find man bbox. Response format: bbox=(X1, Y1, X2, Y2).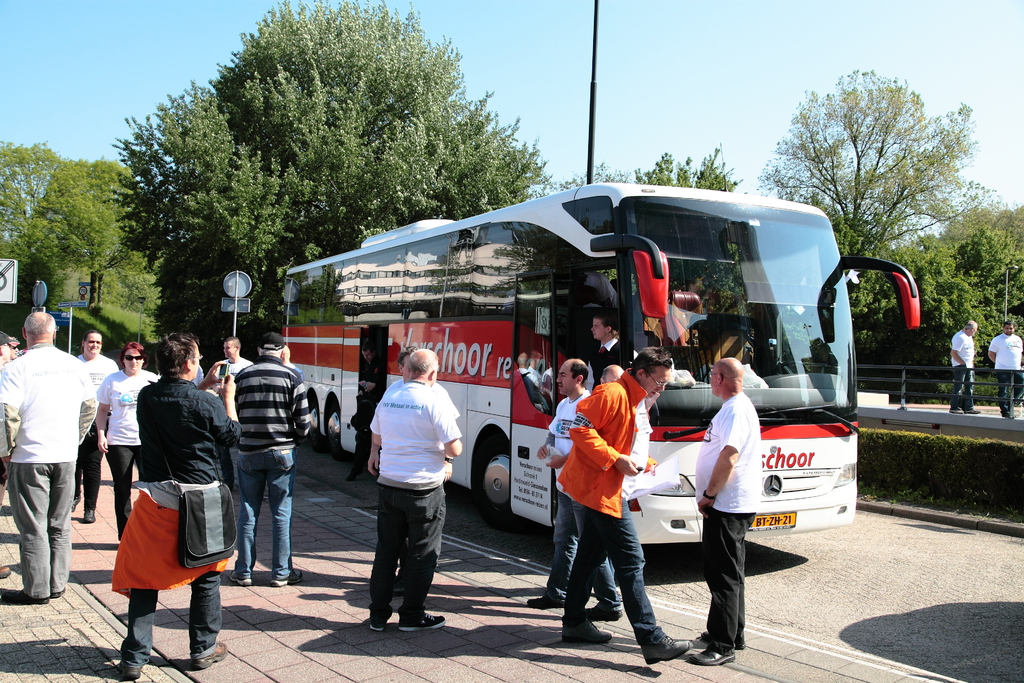
bbox=(524, 359, 623, 623).
